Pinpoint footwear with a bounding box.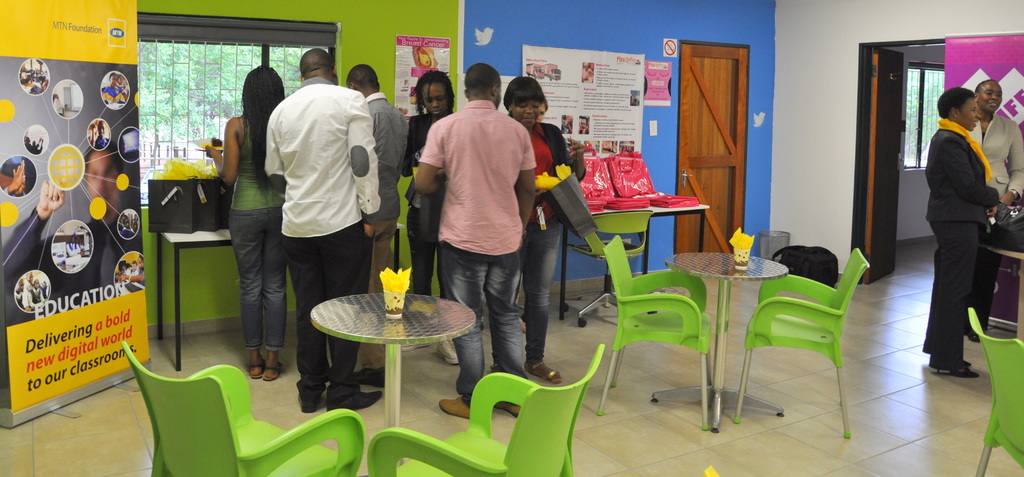
320,389,378,413.
